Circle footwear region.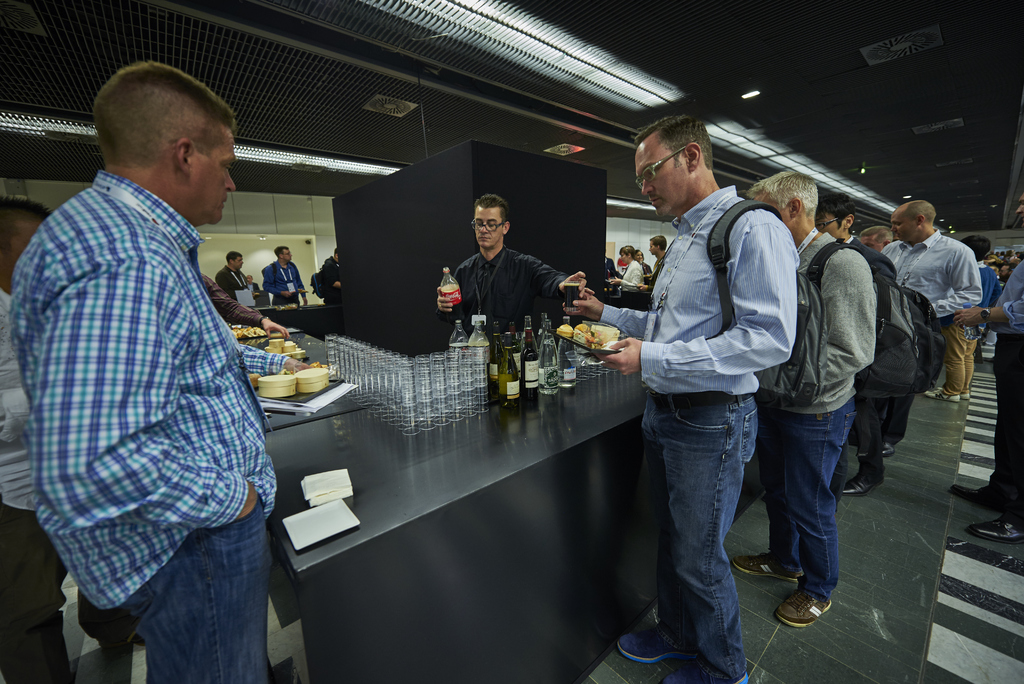
Region: [x1=966, y1=521, x2=1023, y2=541].
